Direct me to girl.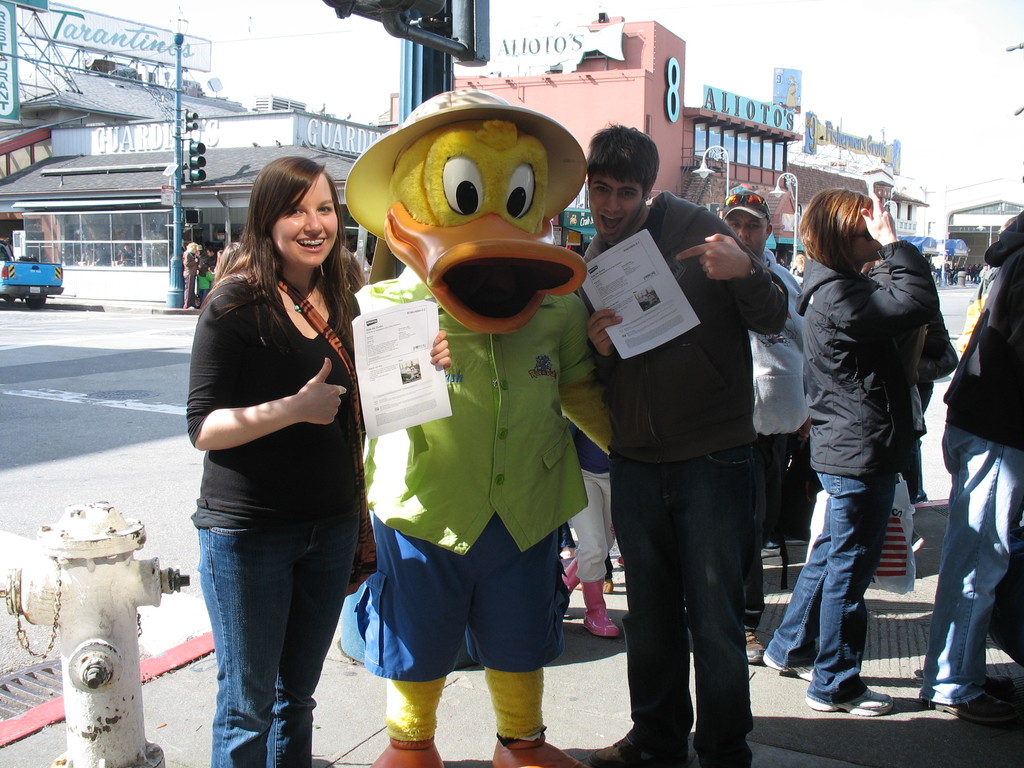
Direction: {"x1": 190, "y1": 157, "x2": 449, "y2": 767}.
